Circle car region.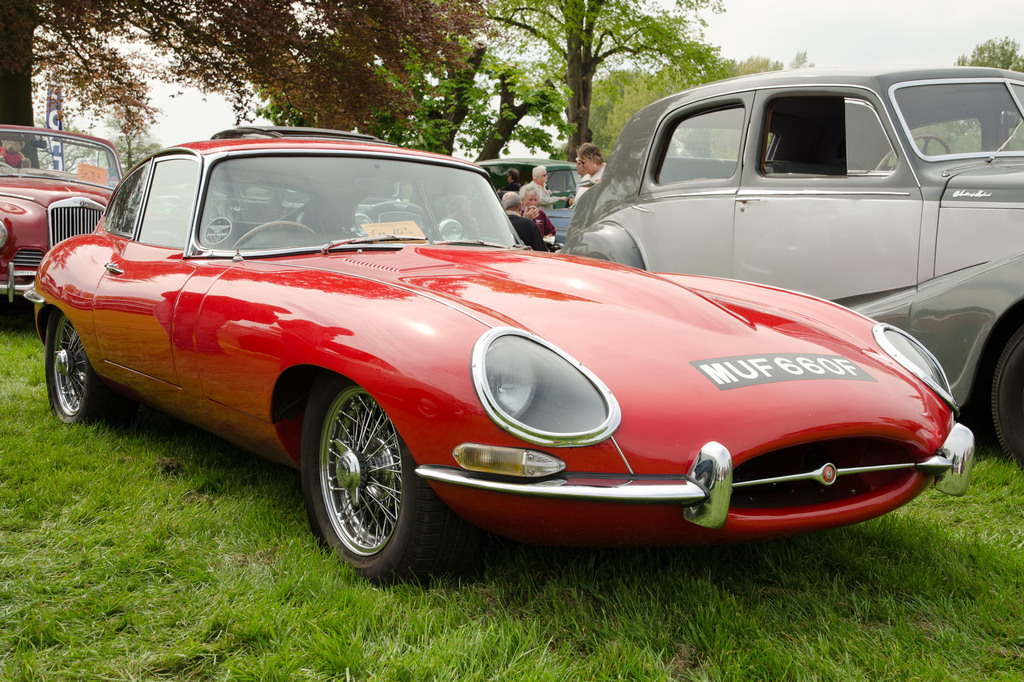
Region: bbox(27, 121, 982, 614).
